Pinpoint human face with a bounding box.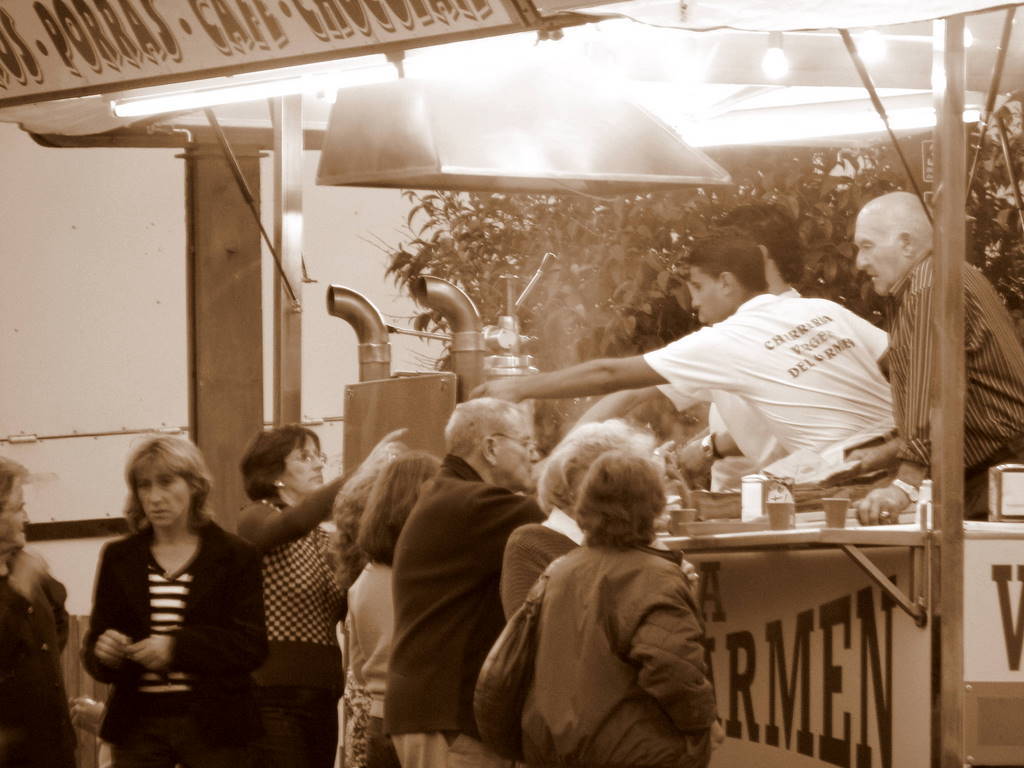
l=497, t=411, r=540, b=494.
